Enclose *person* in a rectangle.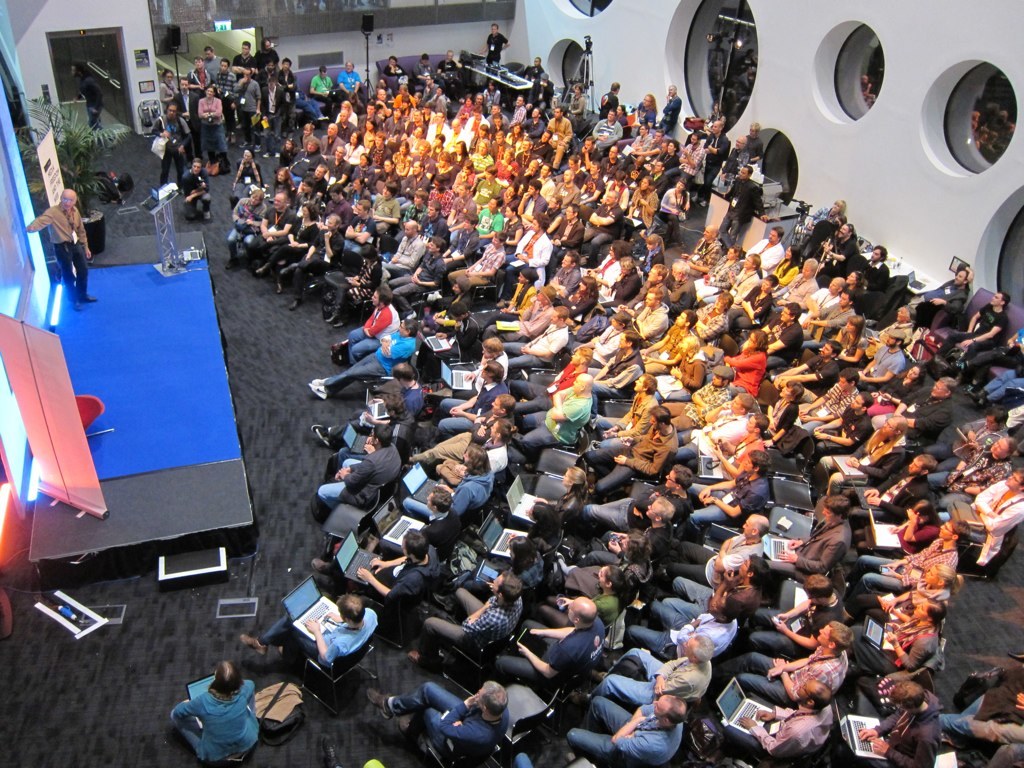
856, 504, 945, 555.
